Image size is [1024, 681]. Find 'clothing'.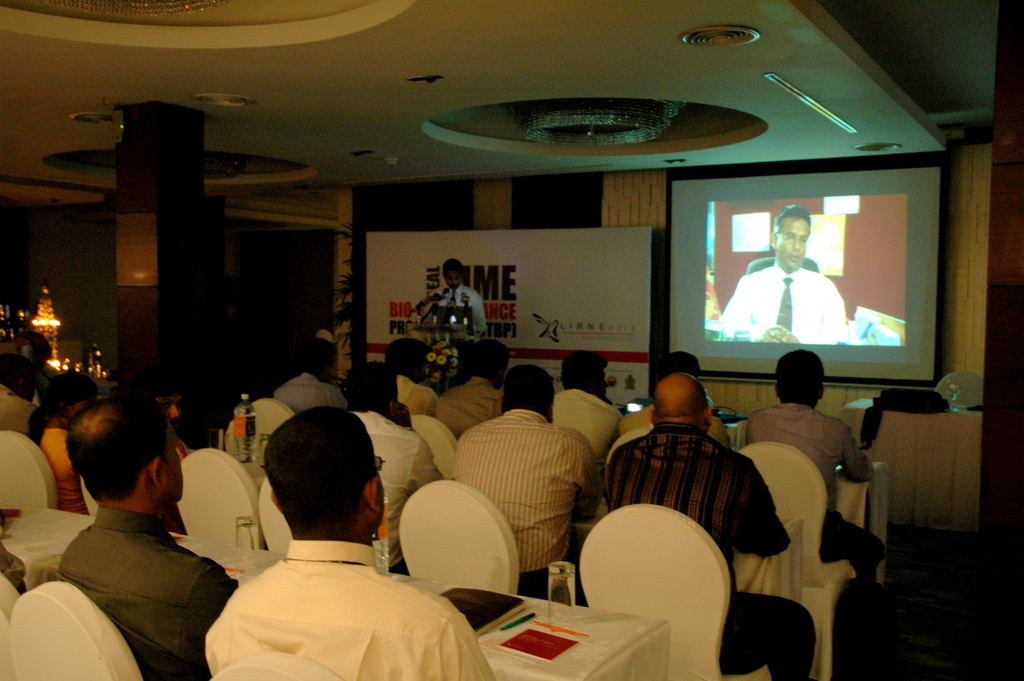
bbox(56, 506, 243, 678).
